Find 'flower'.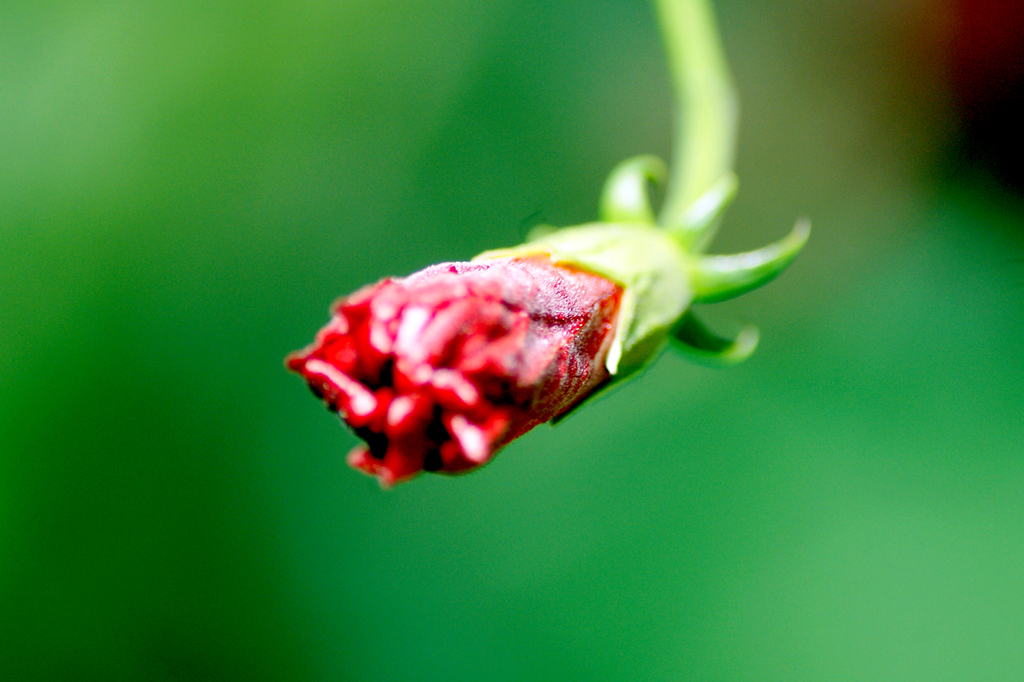
bbox=(300, 129, 767, 501).
